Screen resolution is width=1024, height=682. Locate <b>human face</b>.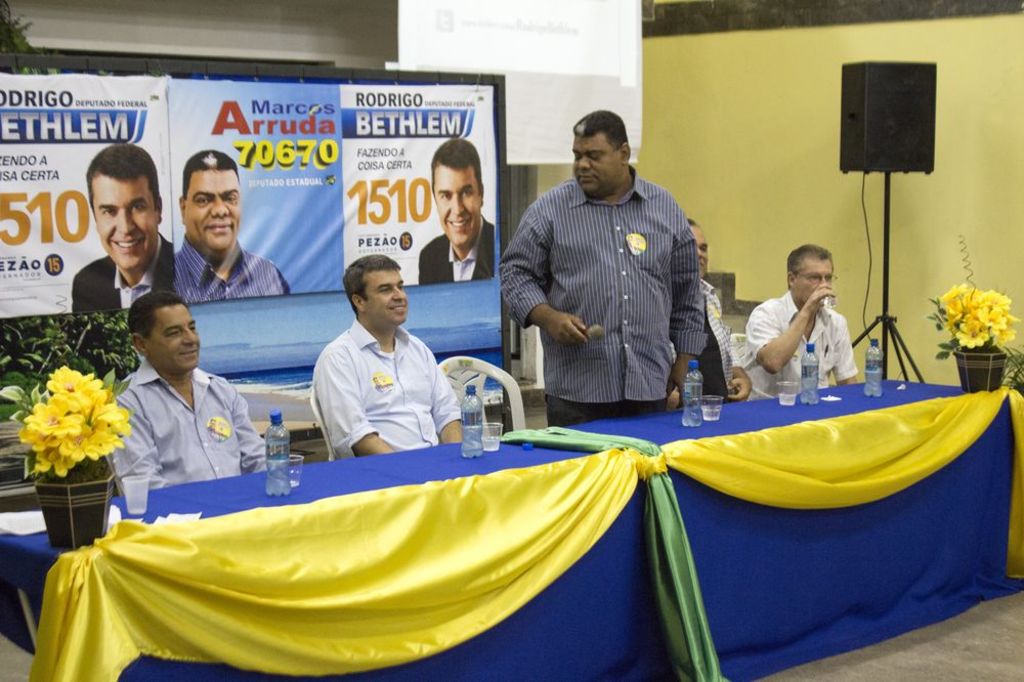
181, 170, 242, 251.
